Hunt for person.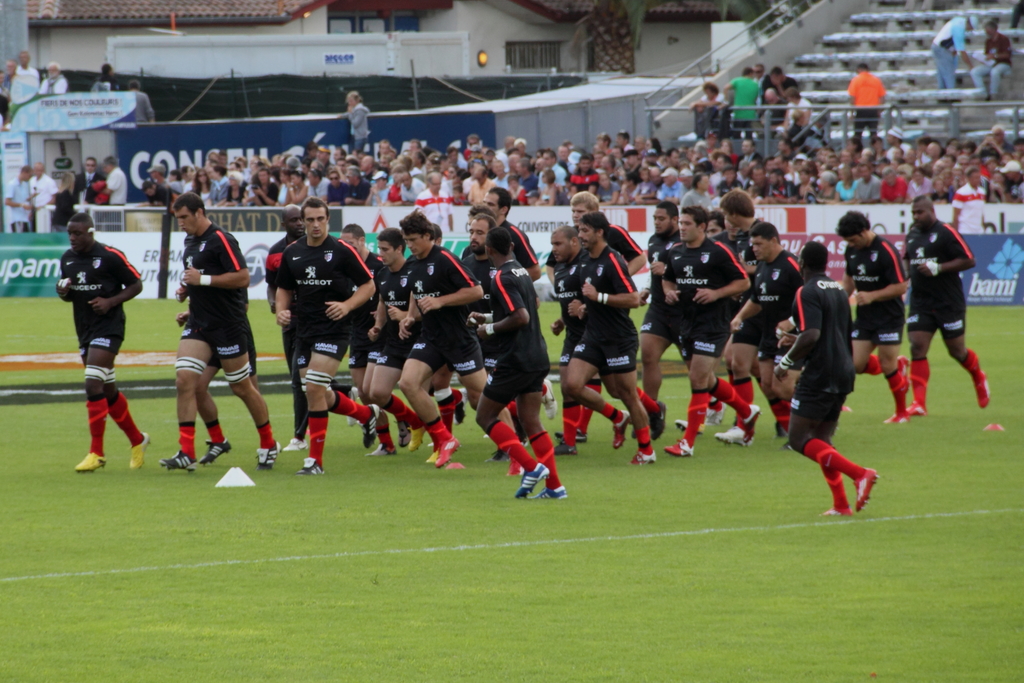
Hunted down at (left=338, top=90, right=374, bottom=152).
